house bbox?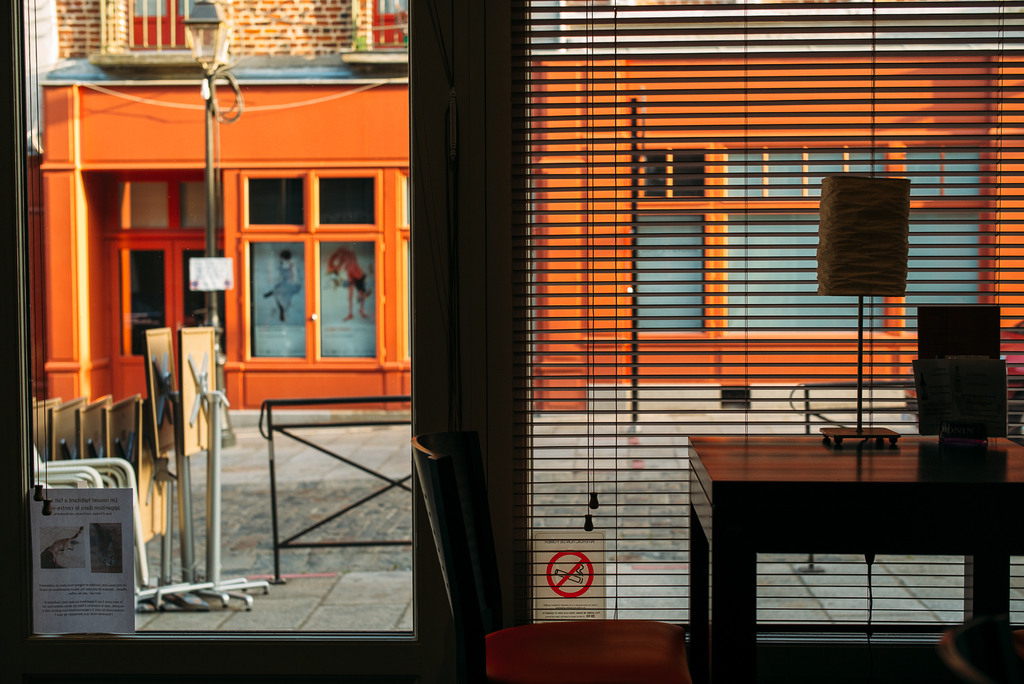
522/47/1023/406
